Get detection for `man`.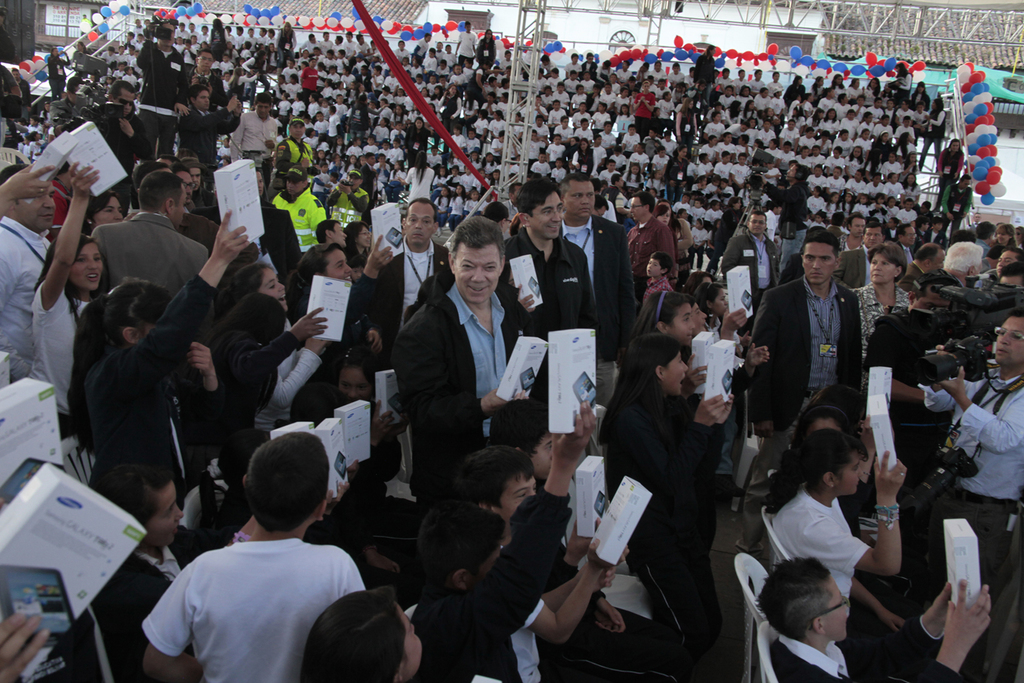
Detection: (903, 244, 945, 287).
